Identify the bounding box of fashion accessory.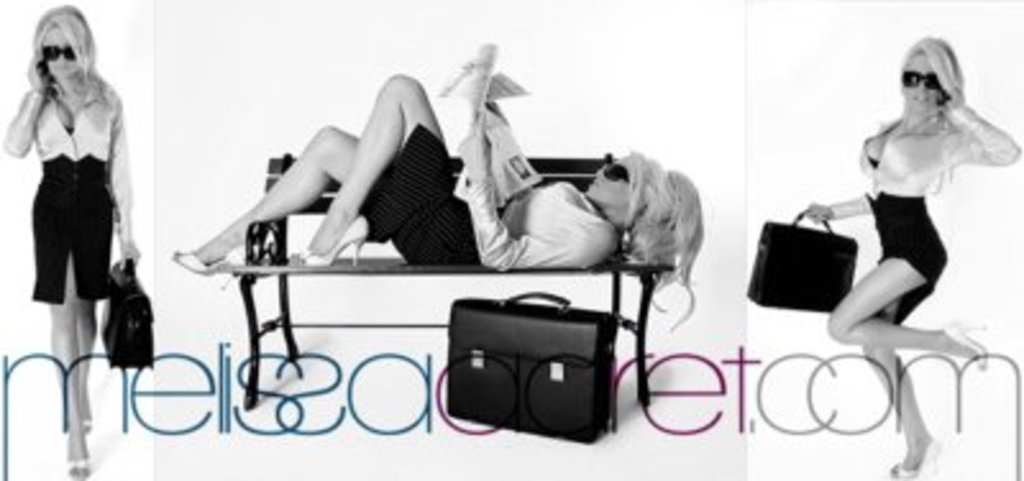
BBox(596, 151, 635, 184).
